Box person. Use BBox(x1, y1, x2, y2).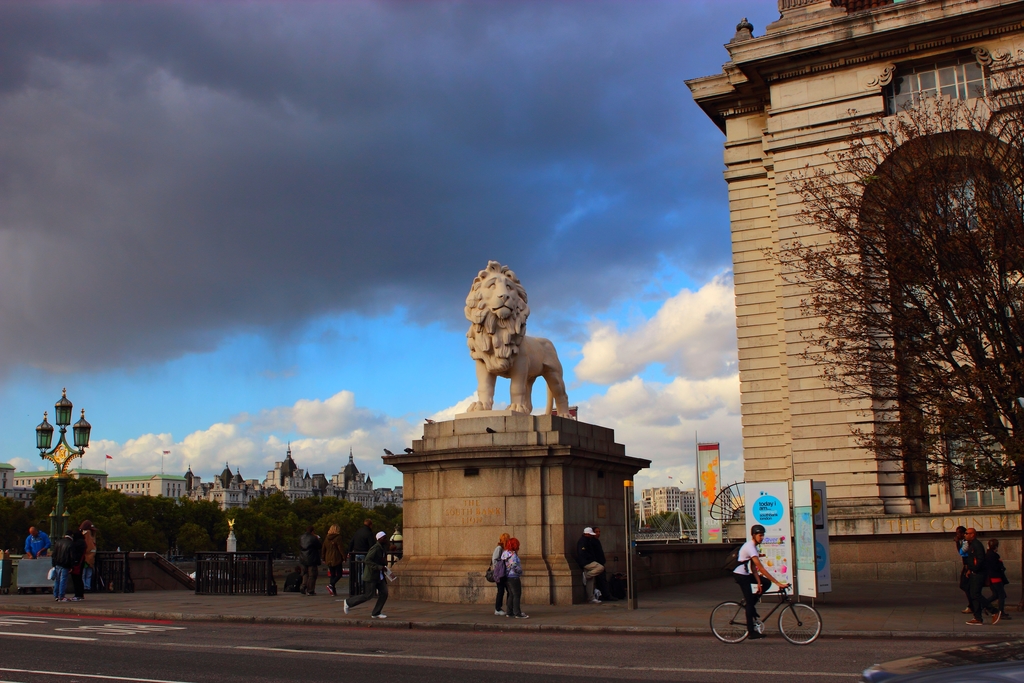
BBox(74, 514, 101, 591).
